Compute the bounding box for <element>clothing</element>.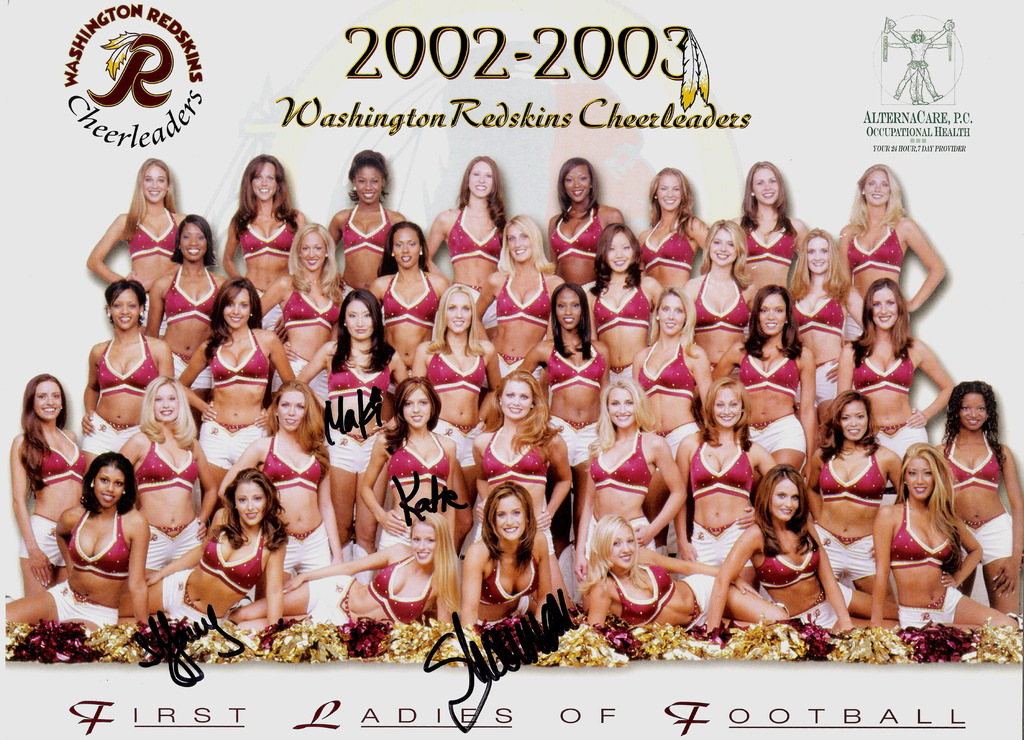
495,272,557,325.
